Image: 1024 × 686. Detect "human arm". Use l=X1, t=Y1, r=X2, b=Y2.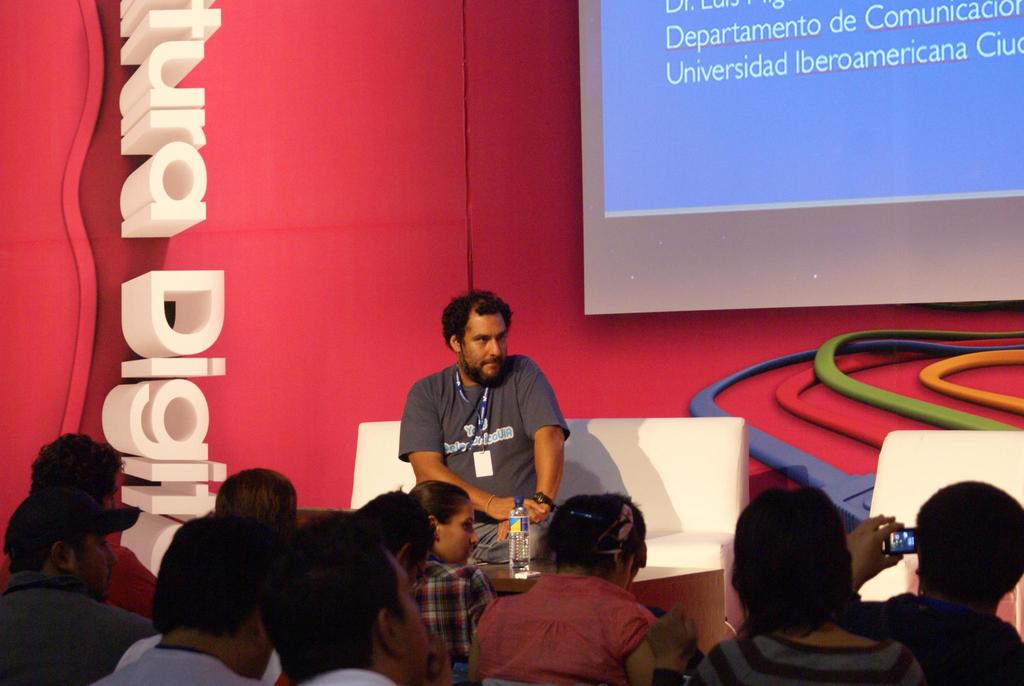
l=650, t=601, r=737, b=685.
